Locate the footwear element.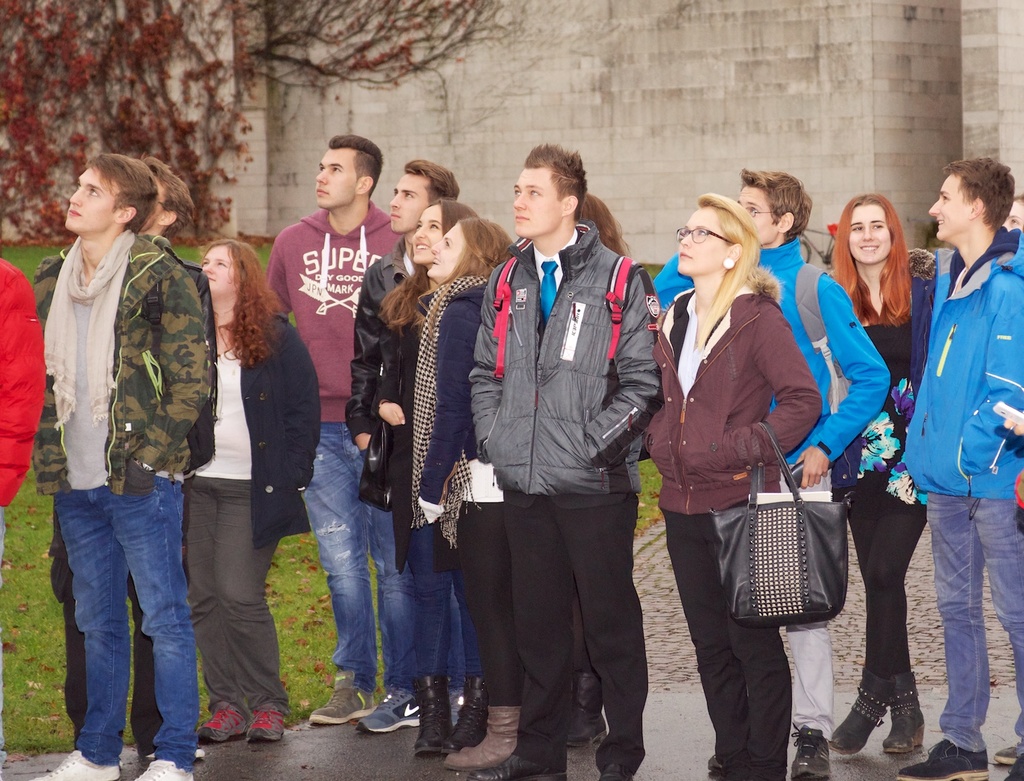
Element bbox: 599/765/628/780.
